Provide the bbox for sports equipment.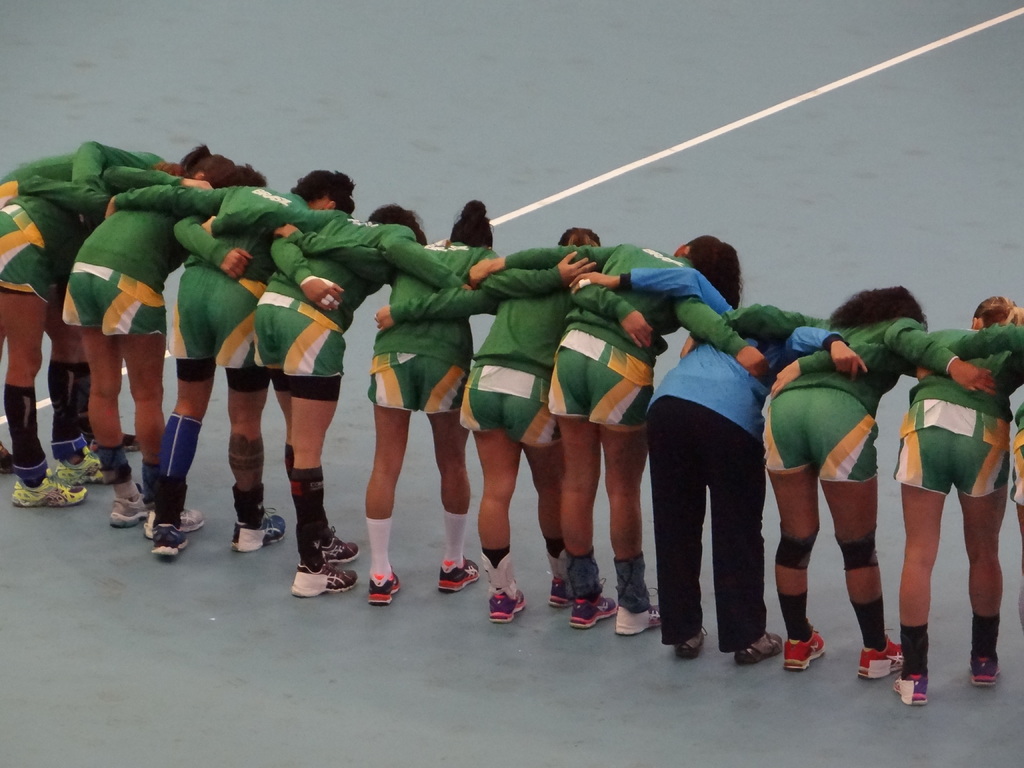
{"left": 548, "top": 581, "right": 575, "bottom": 607}.
